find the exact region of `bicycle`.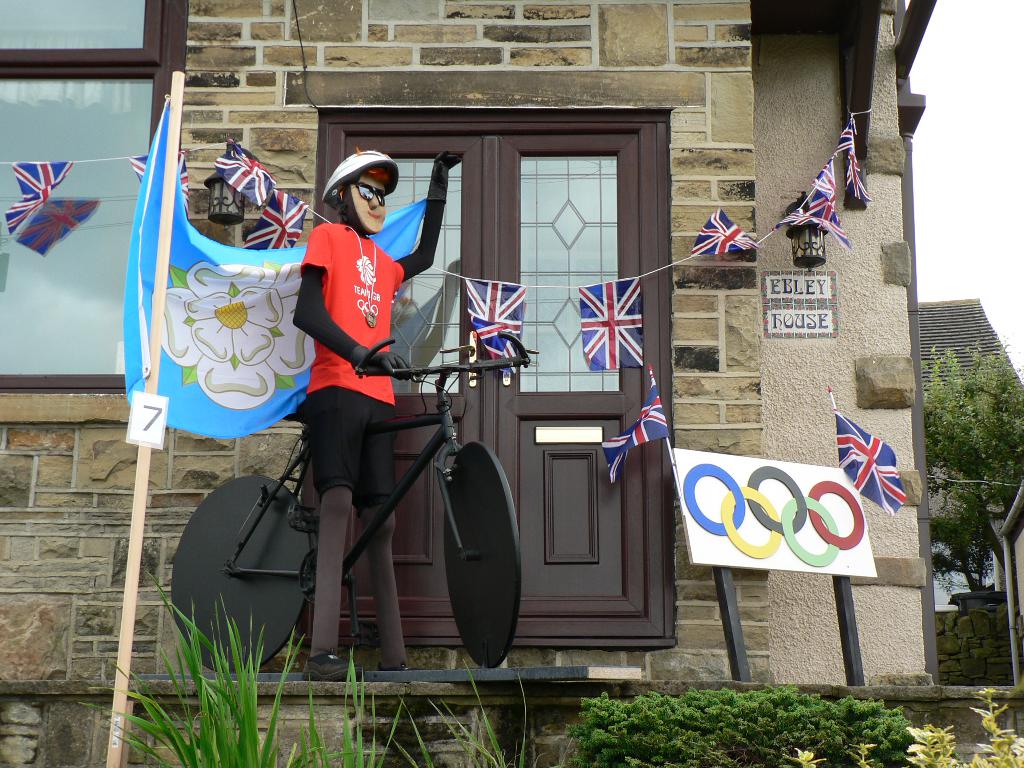
Exact region: 152 332 557 694.
